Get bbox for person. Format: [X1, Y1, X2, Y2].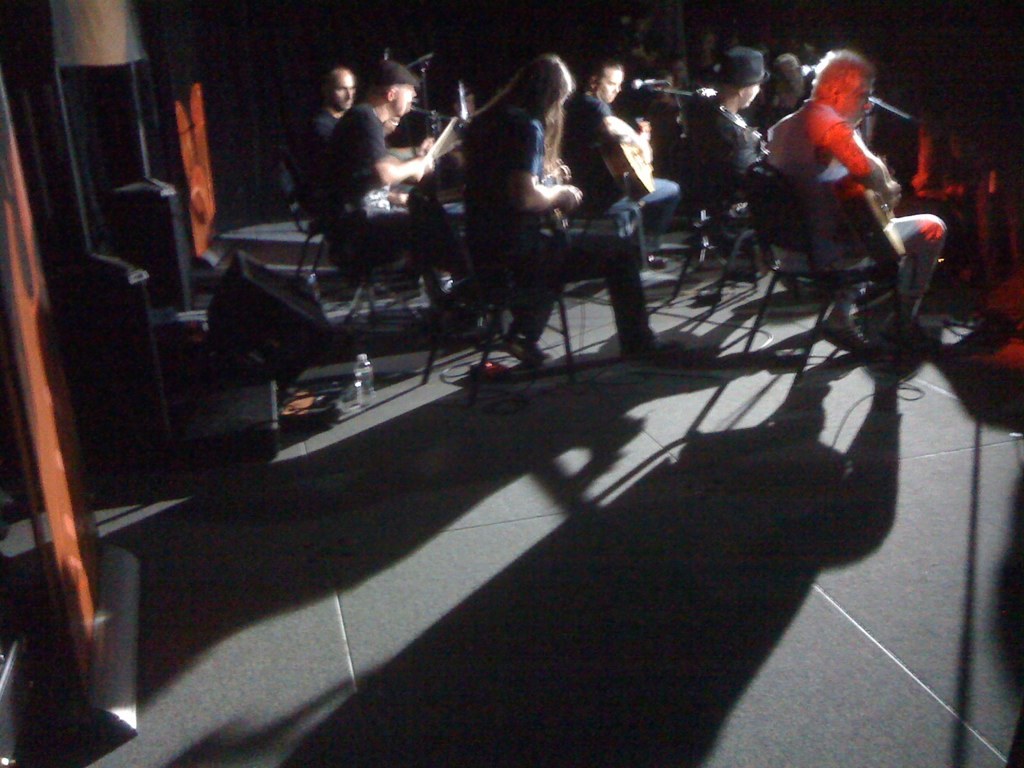
[673, 43, 768, 259].
